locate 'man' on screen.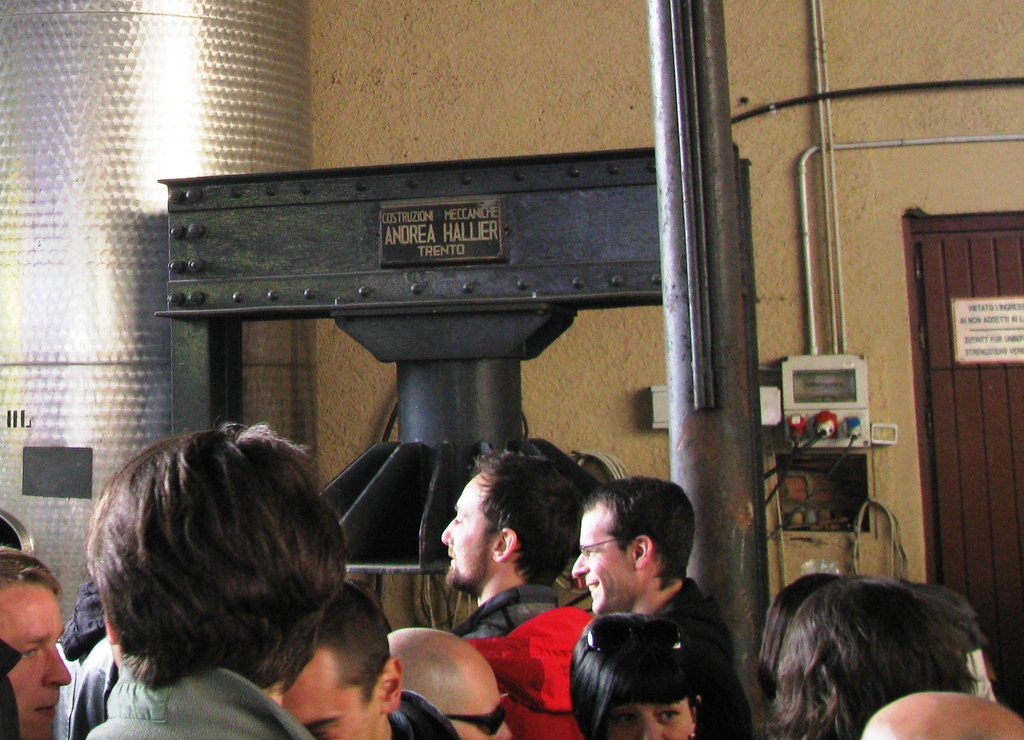
On screen at bbox=[0, 543, 75, 739].
